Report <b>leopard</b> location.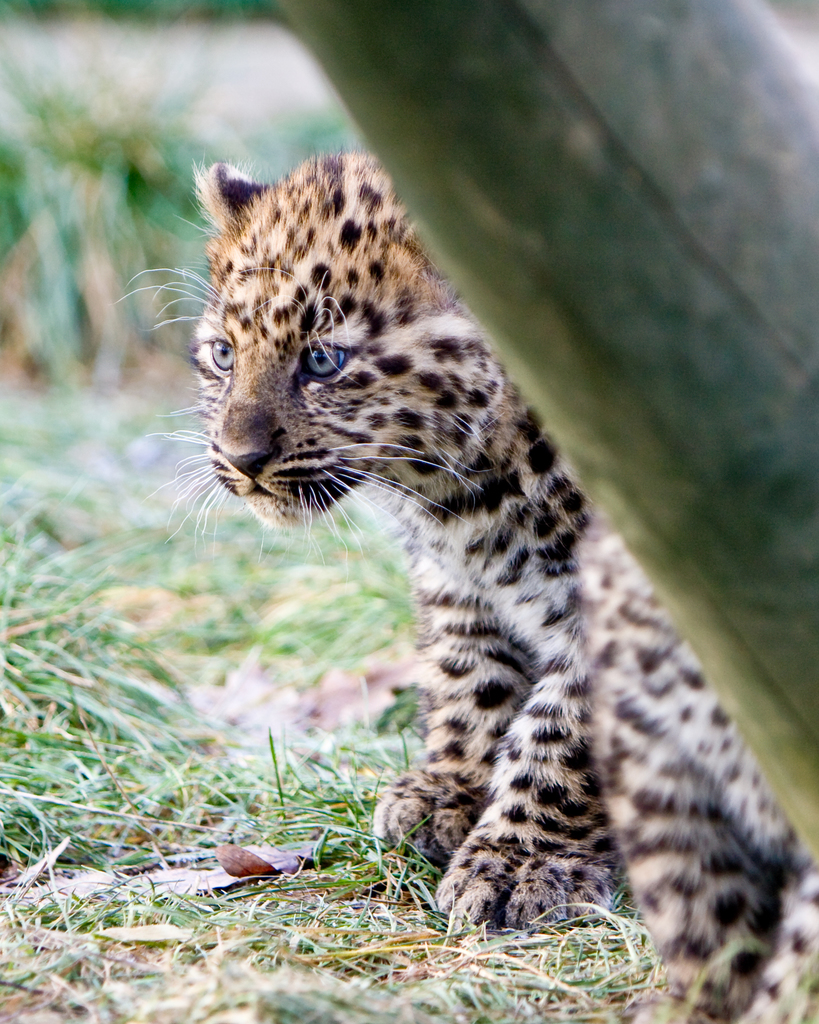
Report: <box>116,155,818,1023</box>.
